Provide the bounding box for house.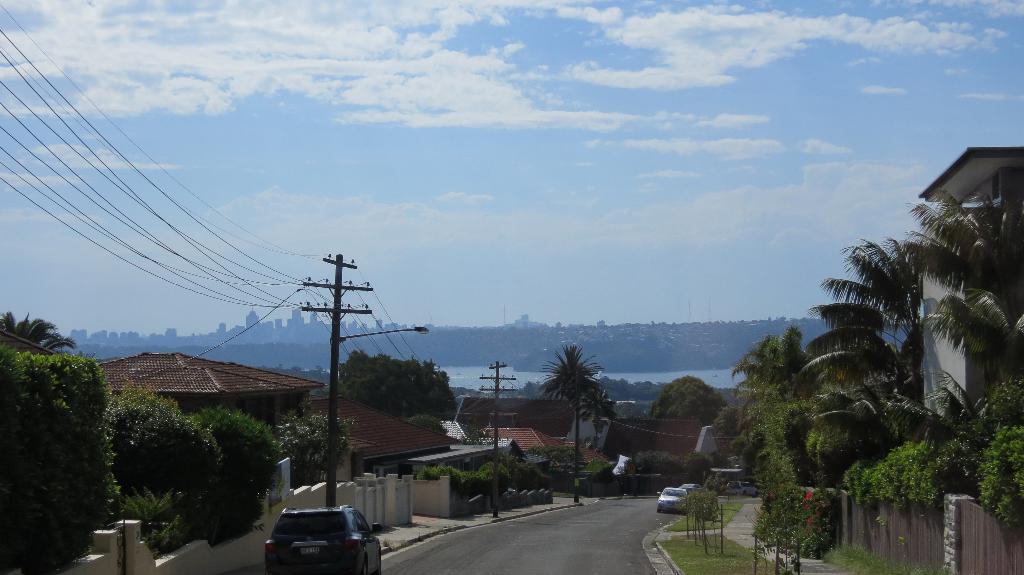
l=69, t=348, r=323, b=505.
